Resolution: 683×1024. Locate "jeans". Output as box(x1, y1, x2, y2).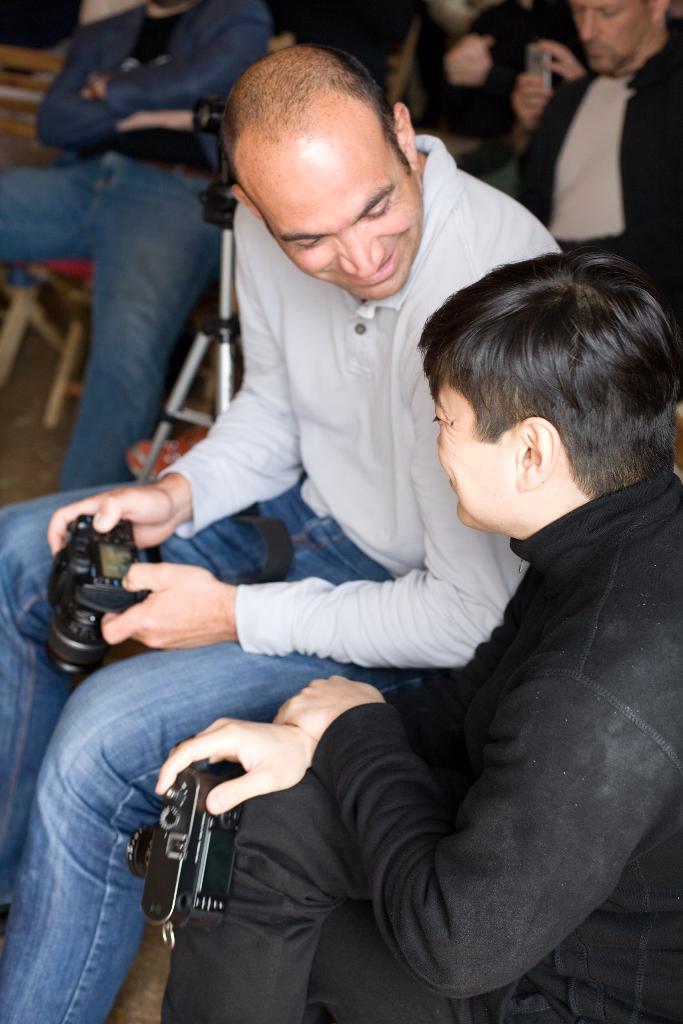
box(1, 475, 417, 1023).
